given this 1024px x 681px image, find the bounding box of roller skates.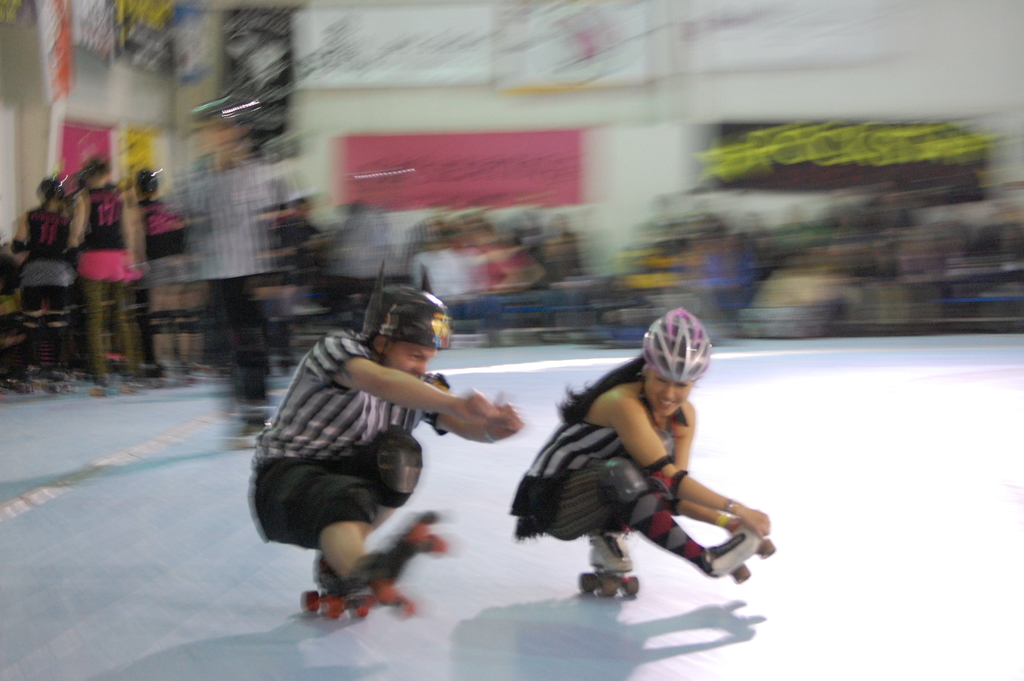
363, 511, 445, 612.
